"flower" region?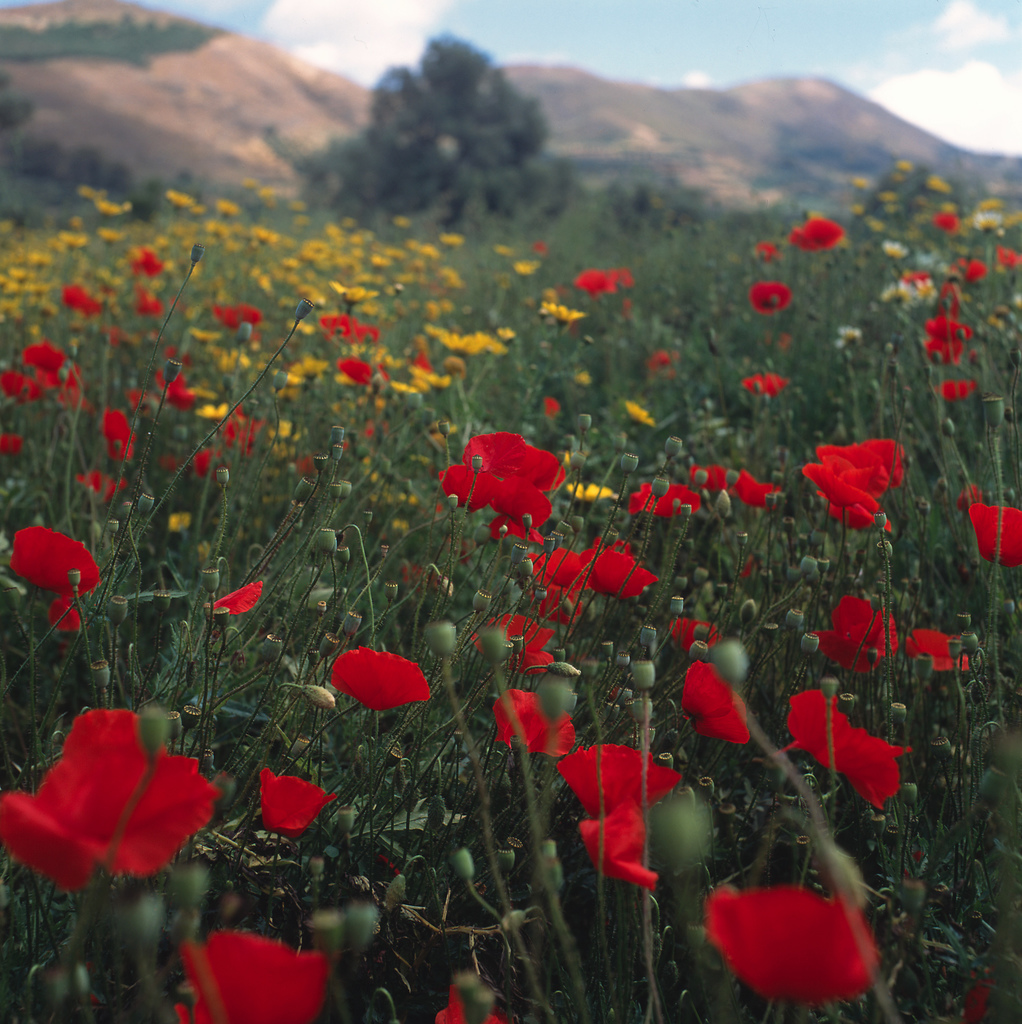
[x1=746, y1=278, x2=797, y2=316]
